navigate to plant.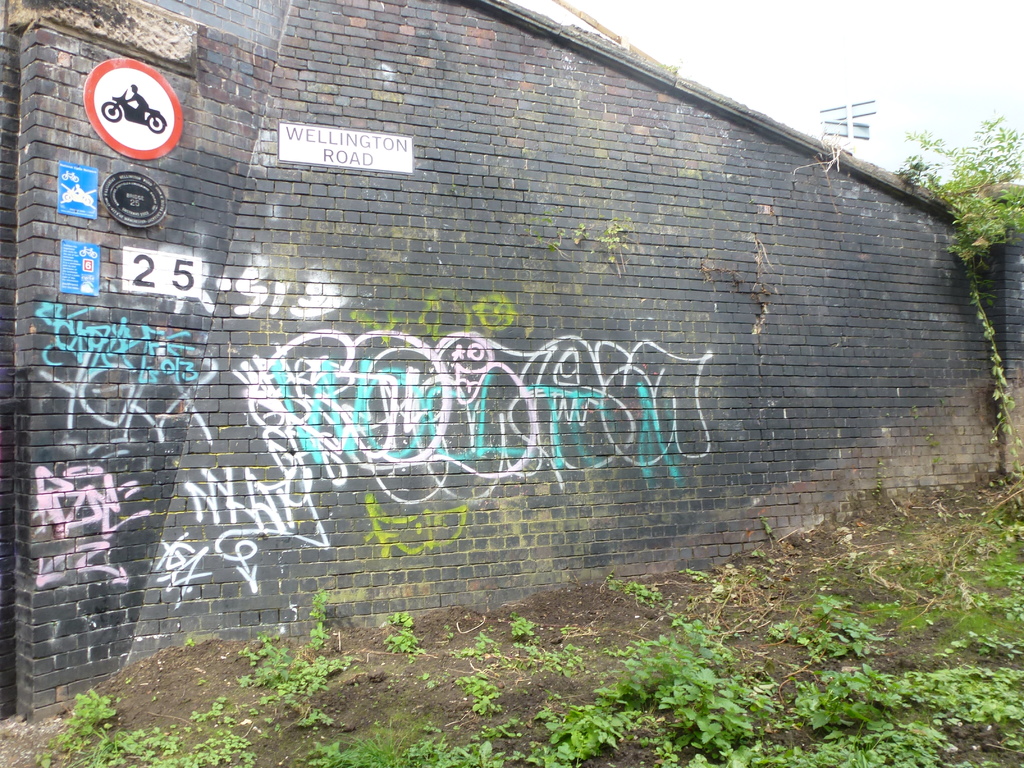
Navigation target: [left=452, top=668, right=504, bottom=715].
